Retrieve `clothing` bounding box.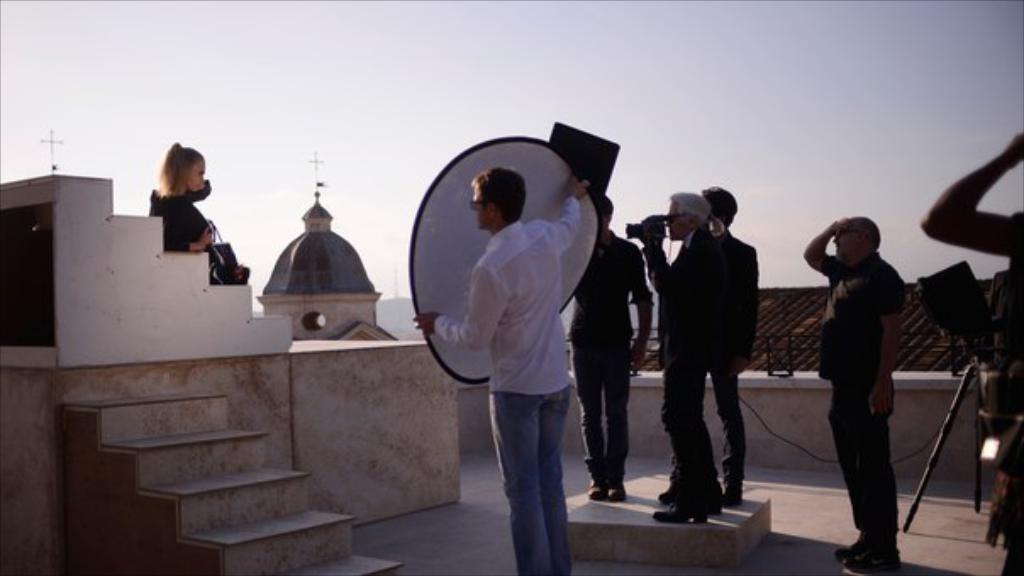
Bounding box: {"x1": 144, "y1": 180, "x2": 214, "y2": 258}.
